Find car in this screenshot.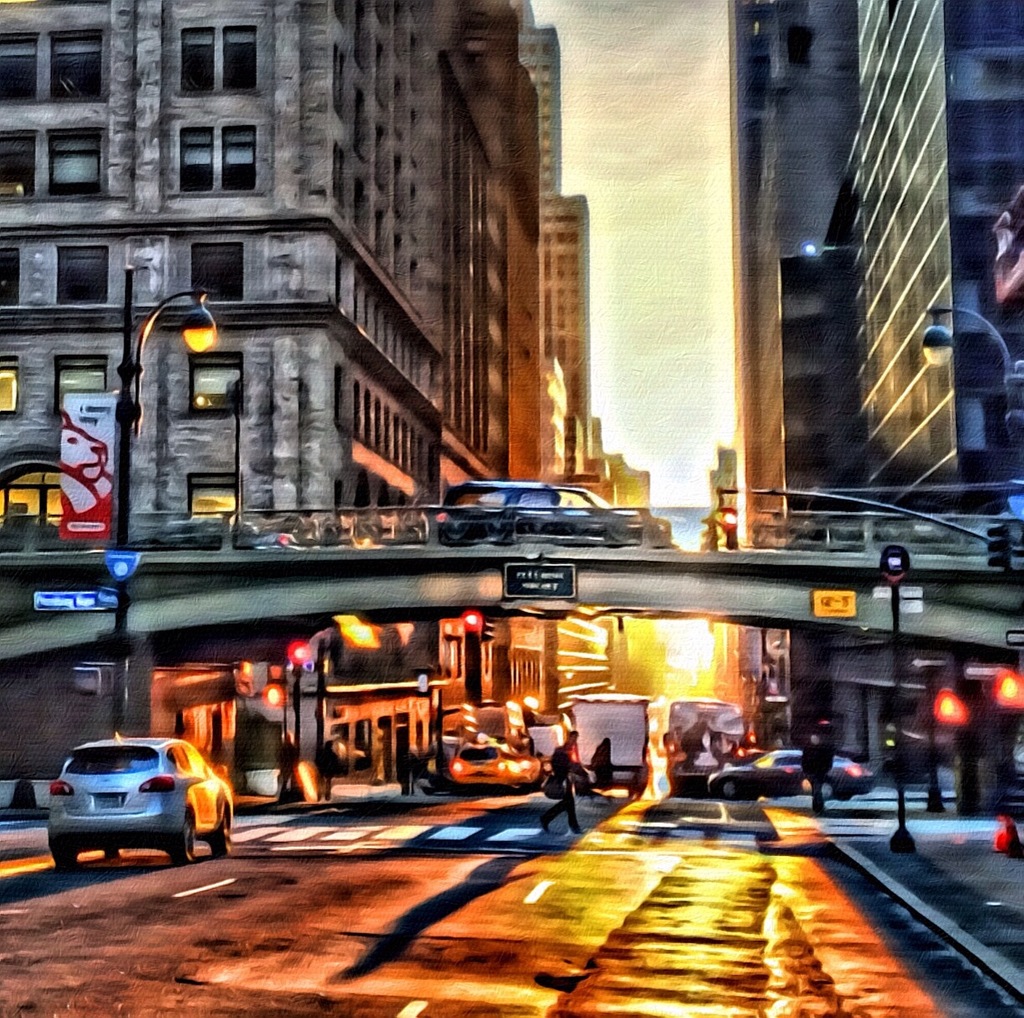
The bounding box for car is 706 749 873 799.
